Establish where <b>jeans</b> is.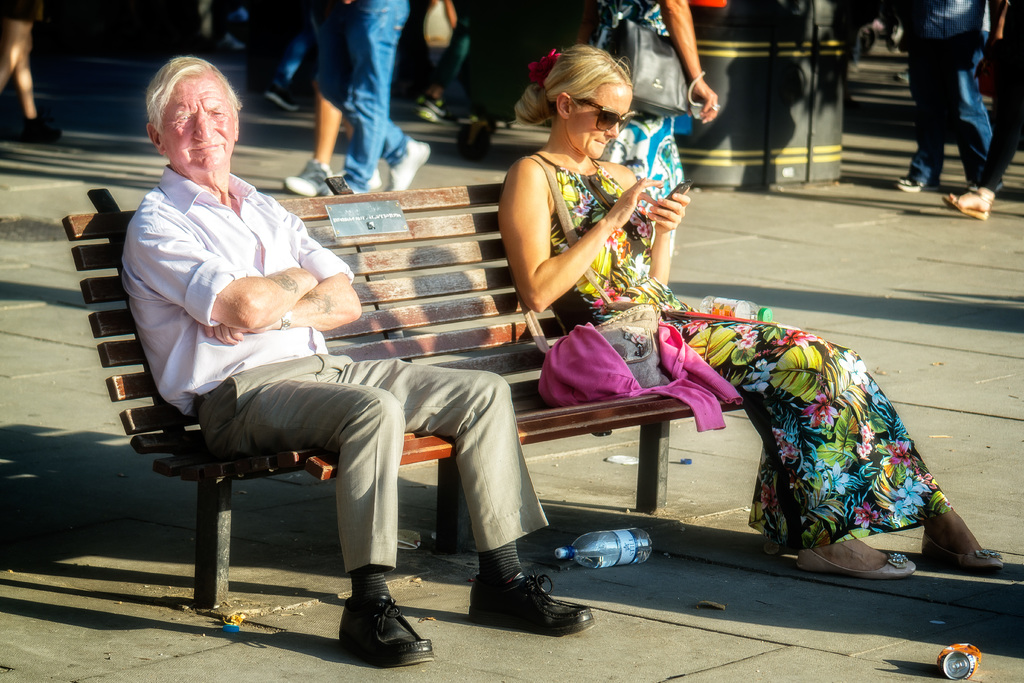
Established at select_region(897, 41, 993, 176).
